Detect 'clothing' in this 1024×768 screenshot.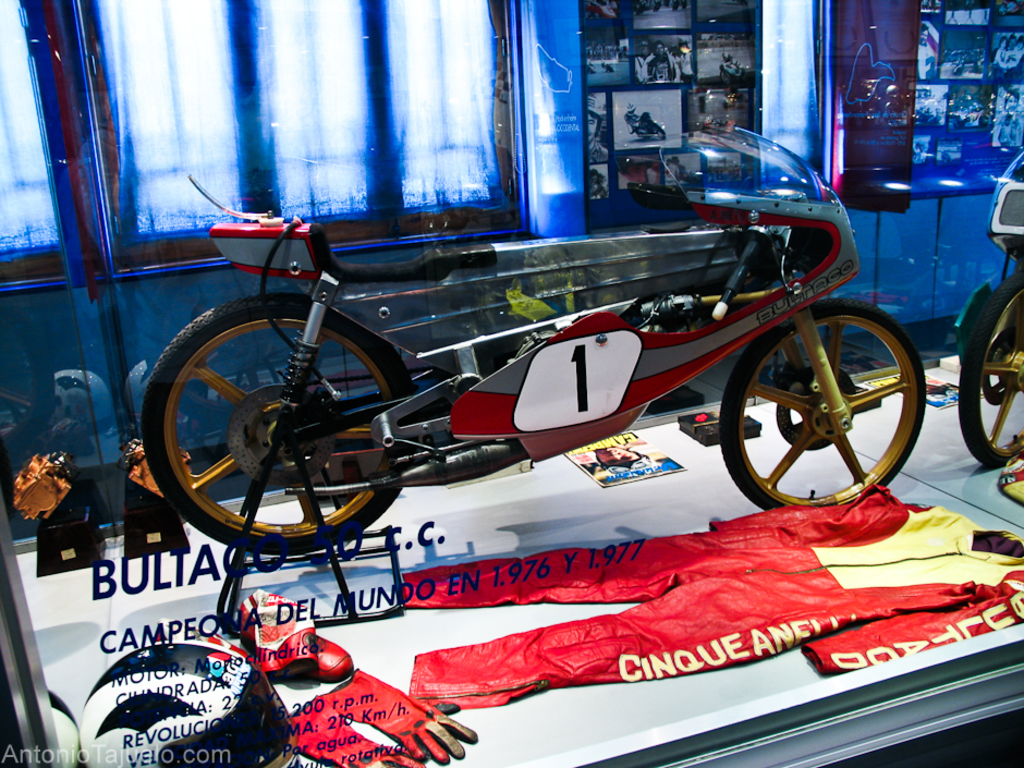
Detection: (left=634, top=52, right=647, bottom=85).
